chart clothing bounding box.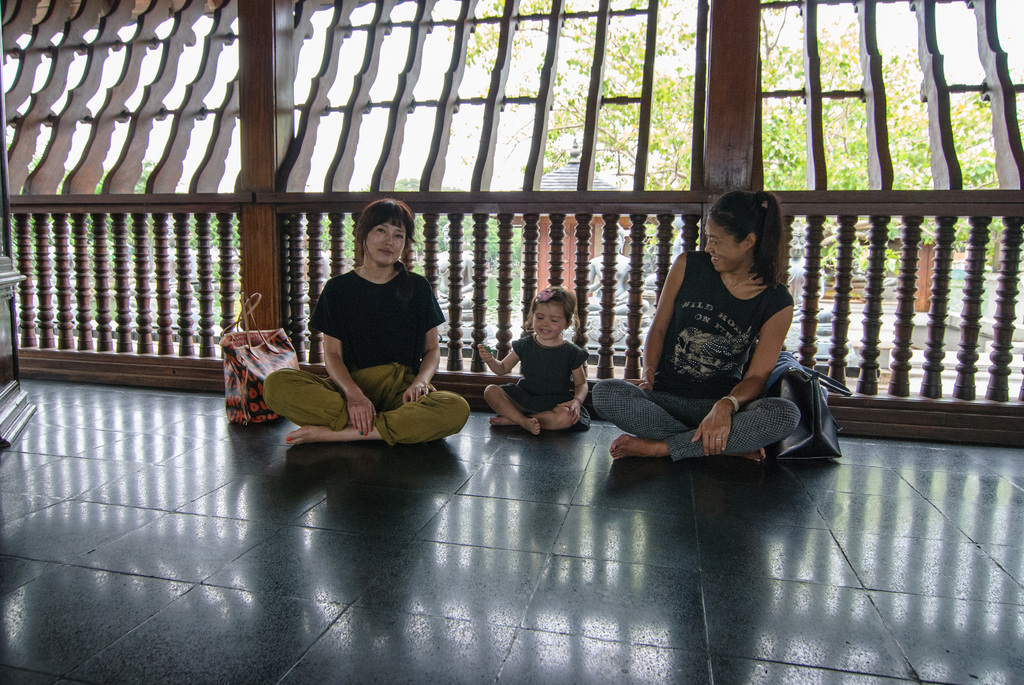
Charted: left=504, top=329, right=586, bottom=434.
